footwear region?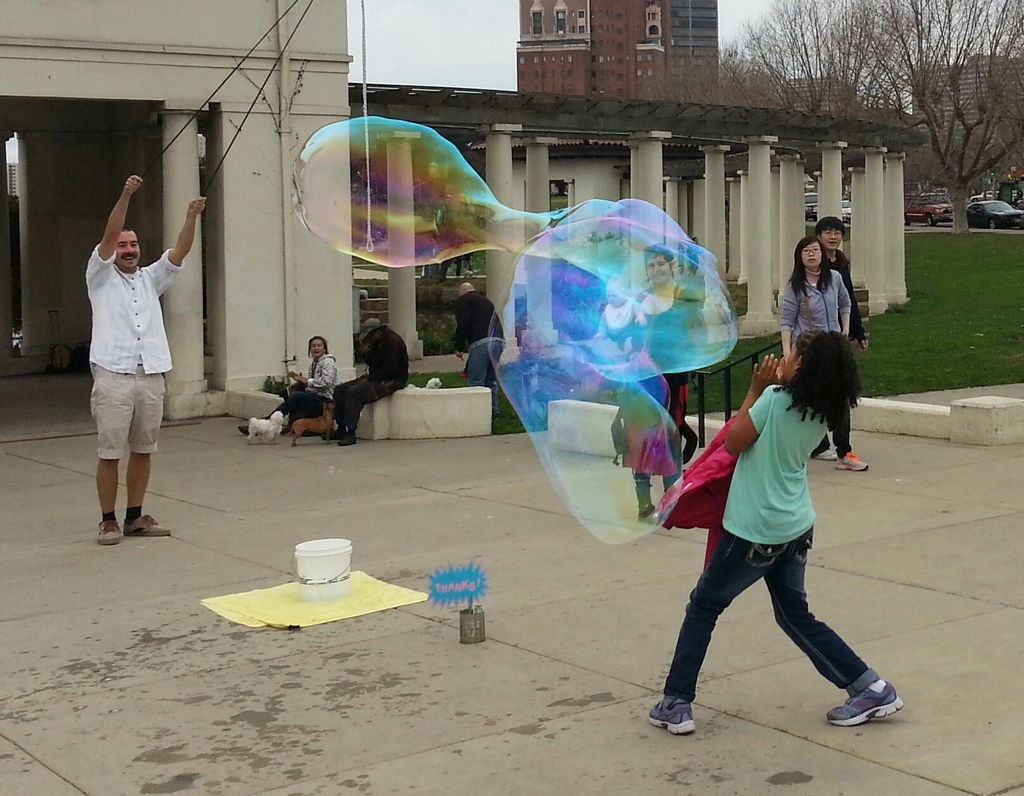
Rect(641, 700, 699, 738)
